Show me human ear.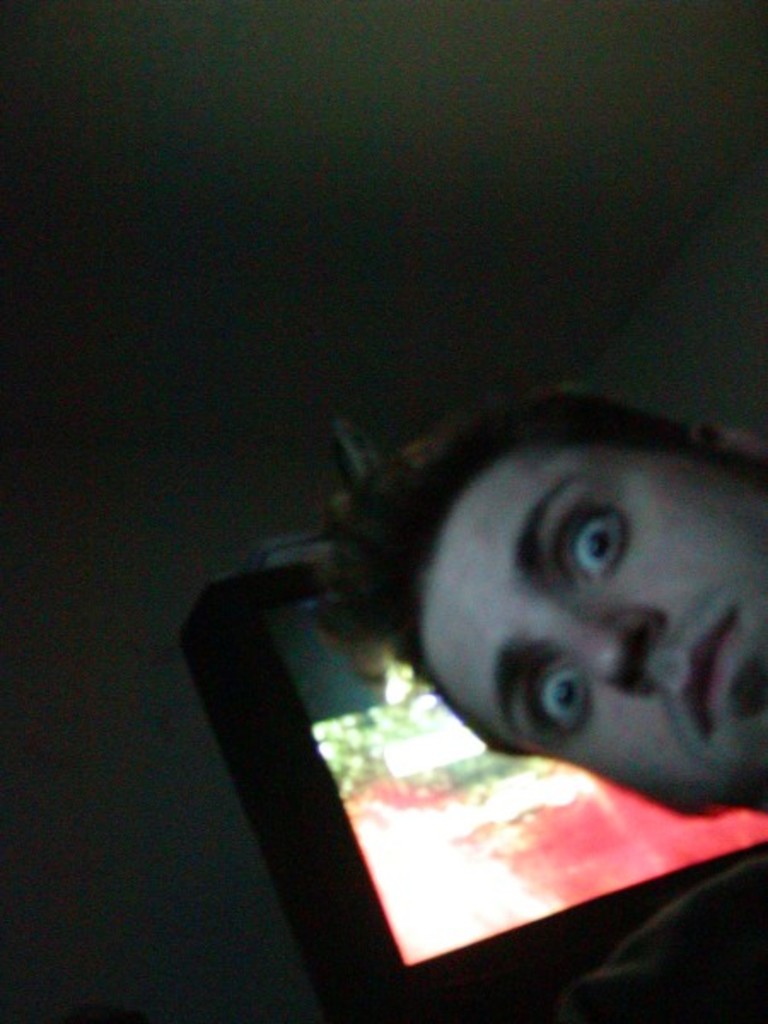
human ear is here: crop(698, 422, 761, 454).
